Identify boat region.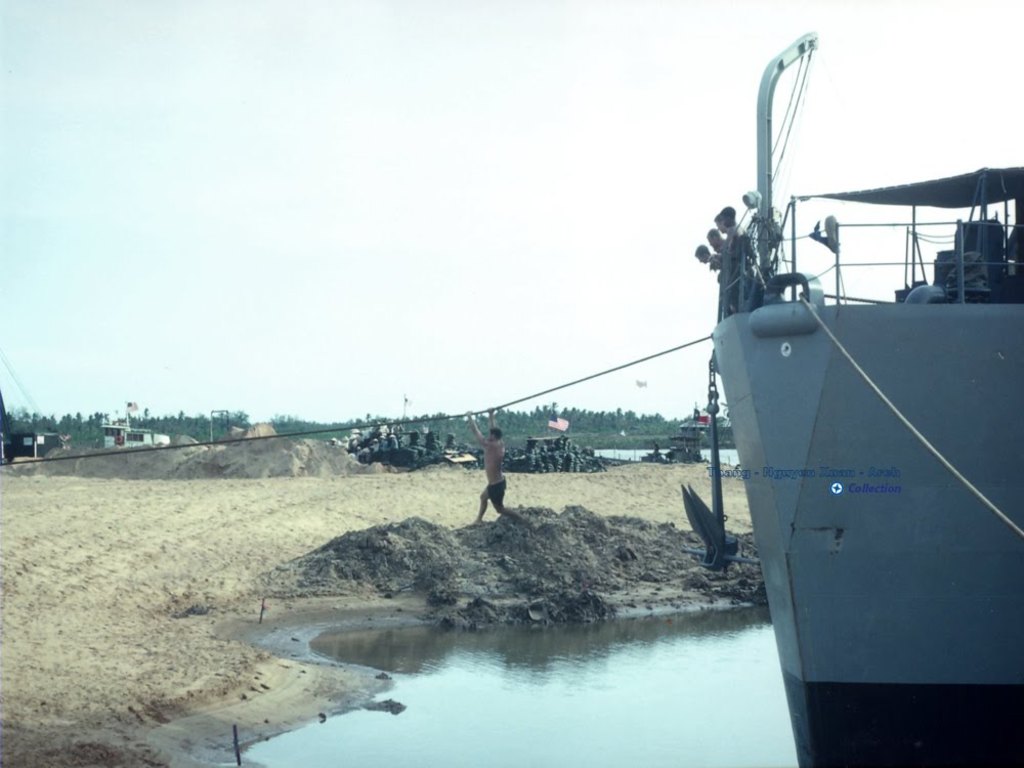
Region: box(681, 55, 1021, 759).
